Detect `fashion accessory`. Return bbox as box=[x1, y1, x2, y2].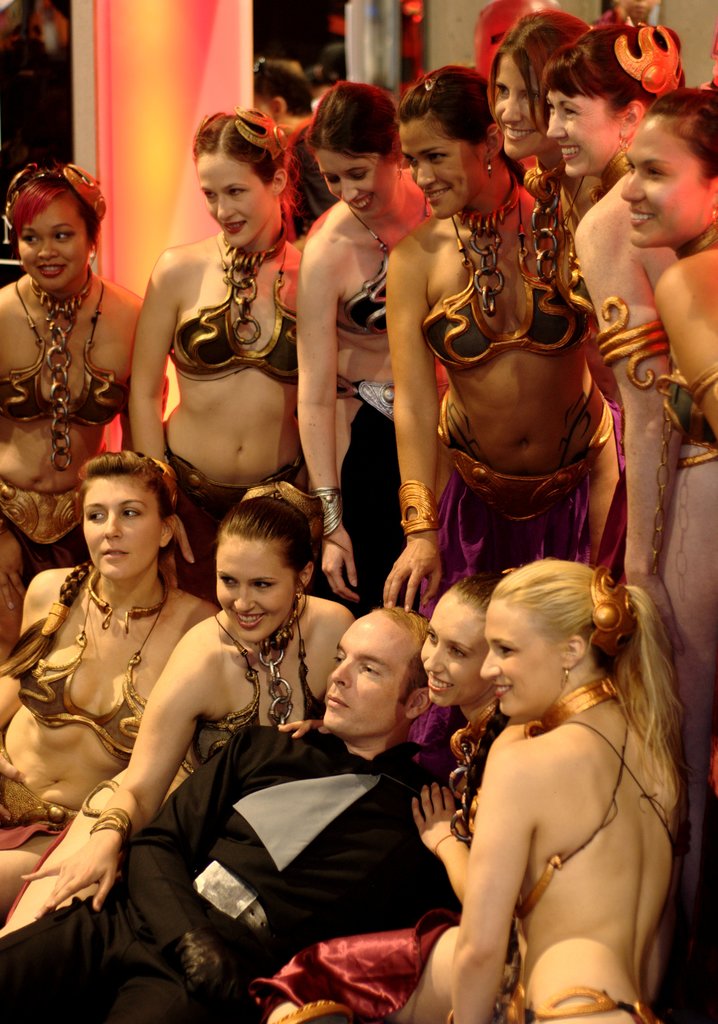
box=[523, 156, 567, 282].
